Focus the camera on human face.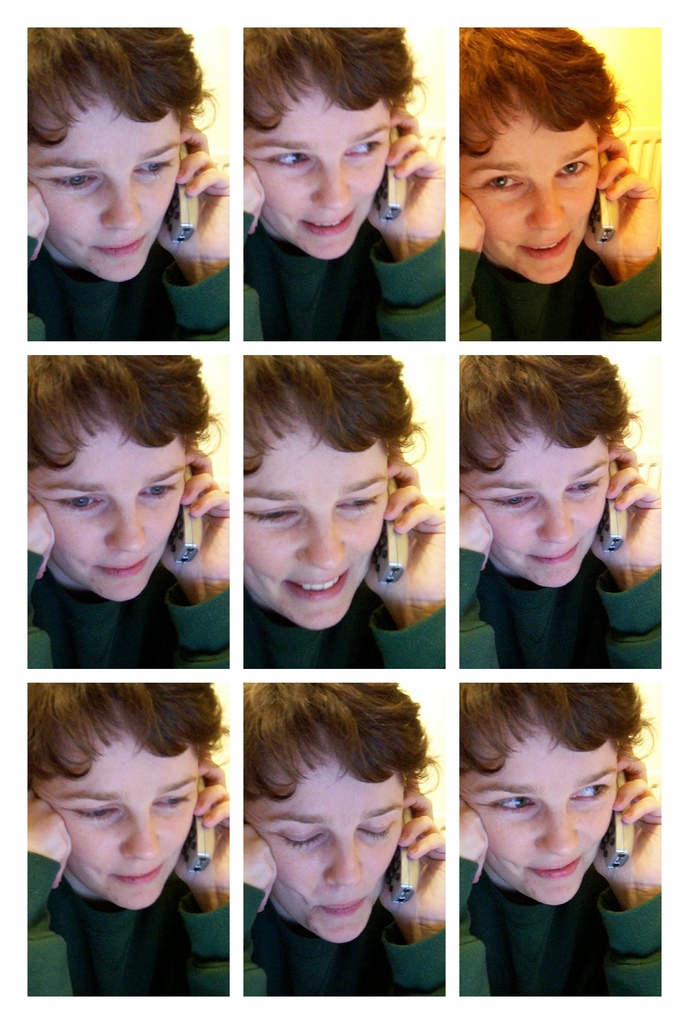
Focus region: BBox(27, 424, 185, 602).
